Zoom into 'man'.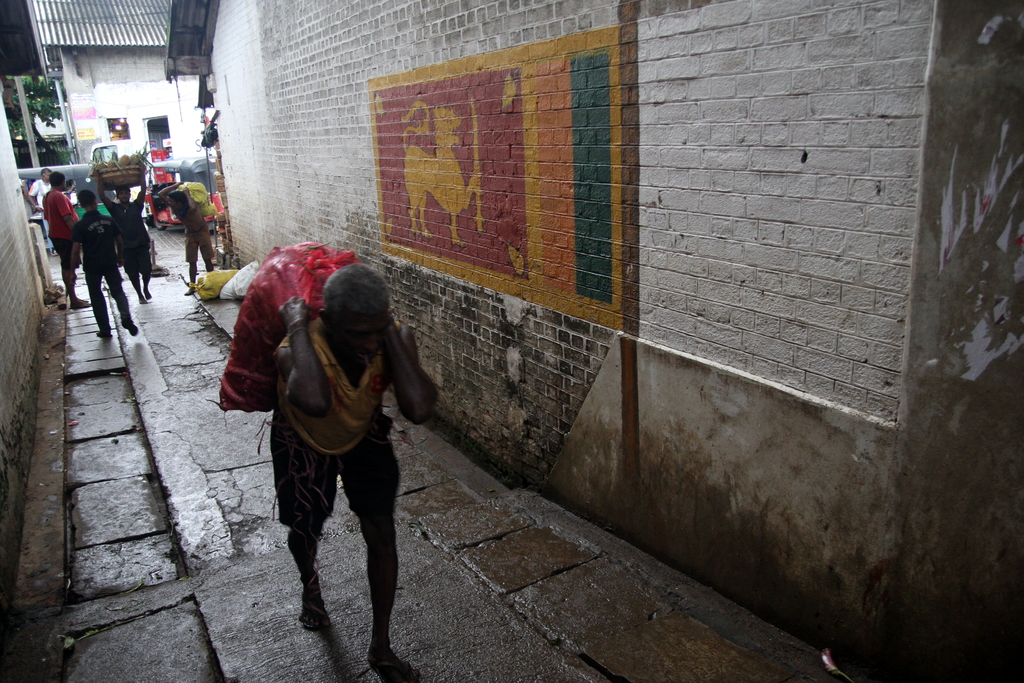
Zoom target: {"x1": 26, "y1": 169, "x2": 54, "y2": 256}.
